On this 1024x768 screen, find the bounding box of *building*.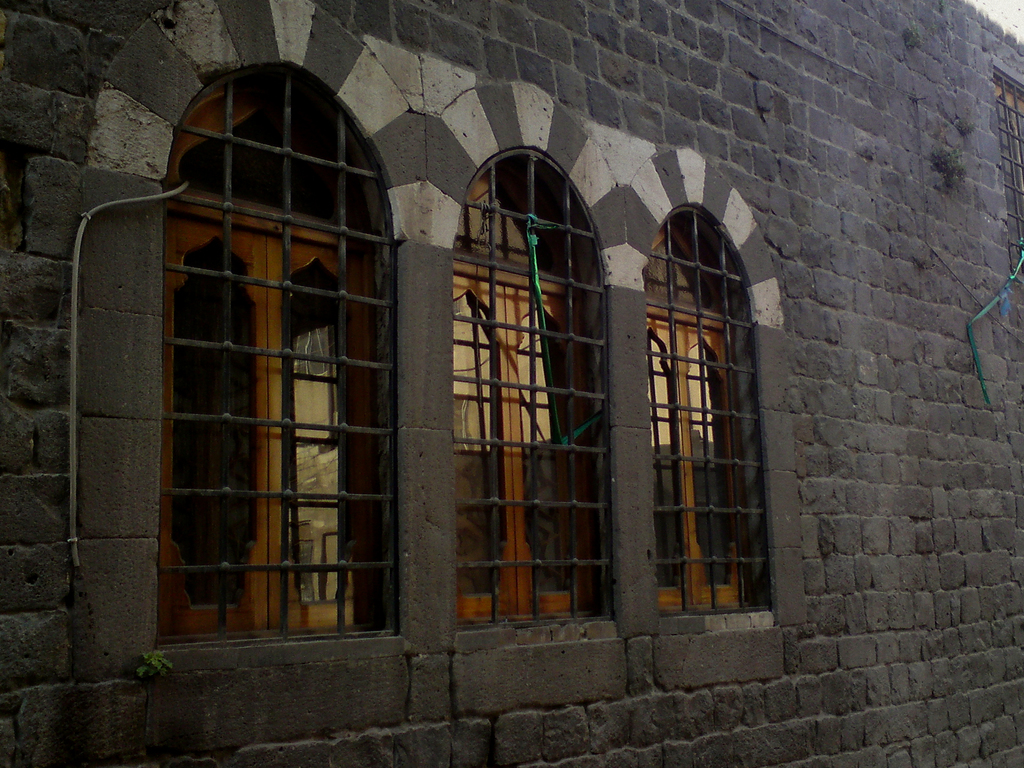
Bounding box: [0, 0, 1023, 767].
